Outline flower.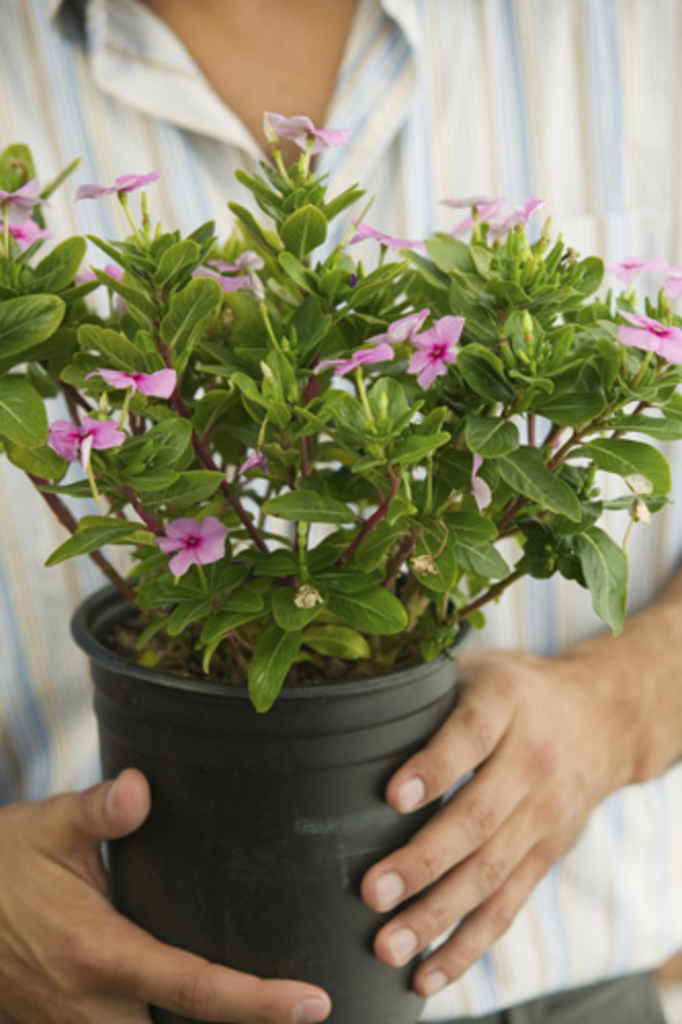
Outline: <box>614,252,655,283</box>.
